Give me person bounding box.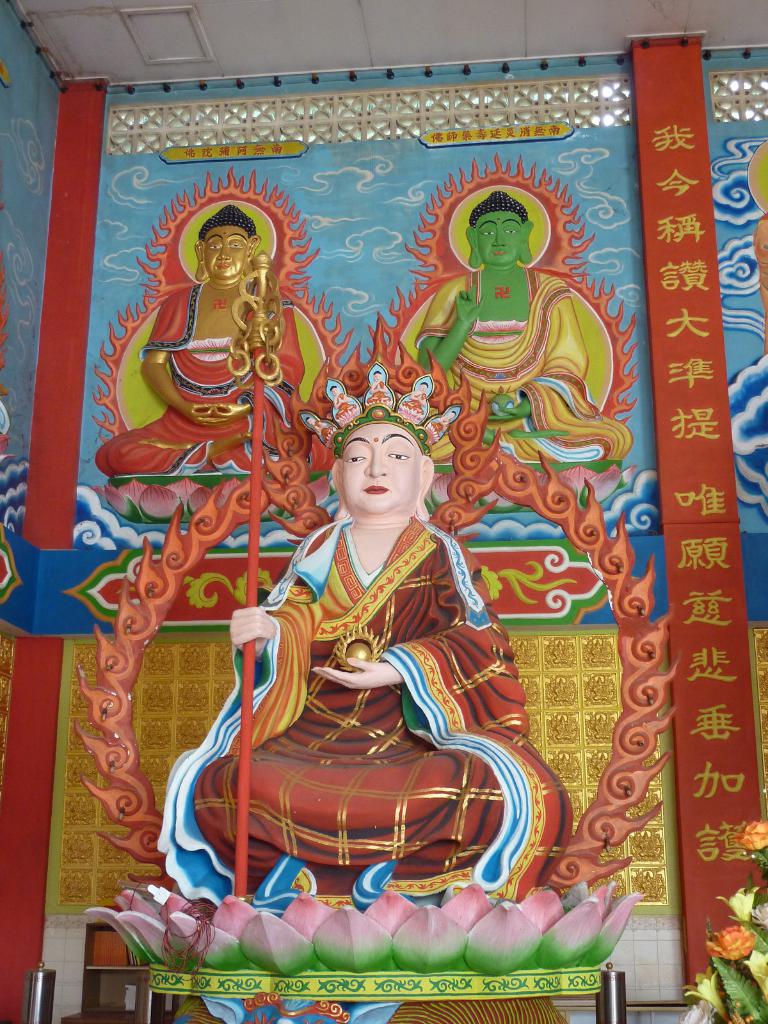
BBox(98, 207, 343, 499).
